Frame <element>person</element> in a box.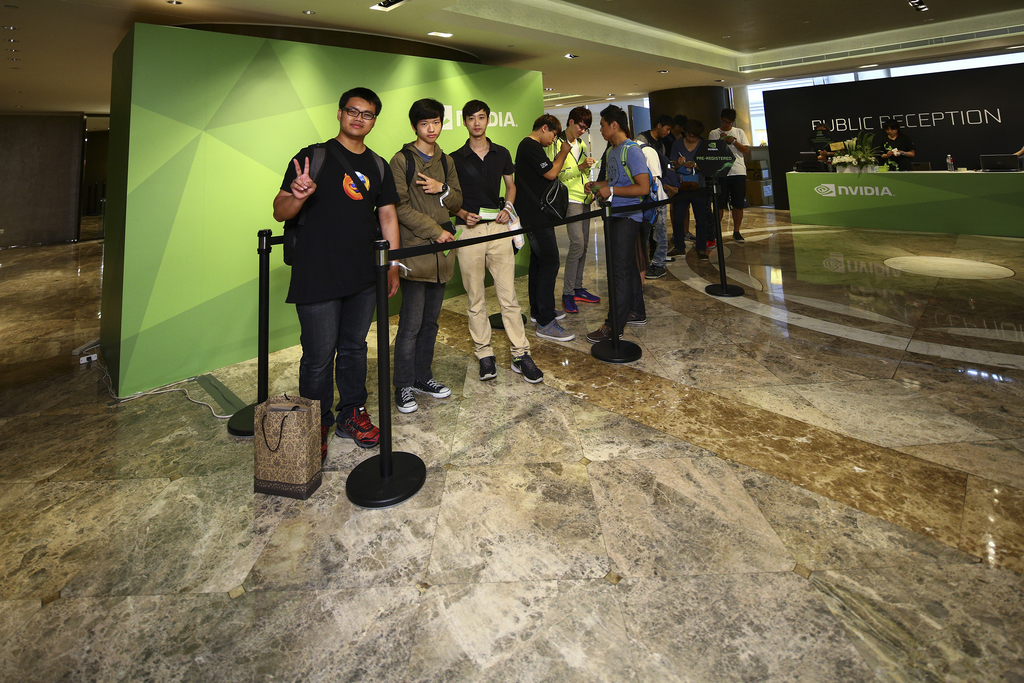
445/95/548/393.
